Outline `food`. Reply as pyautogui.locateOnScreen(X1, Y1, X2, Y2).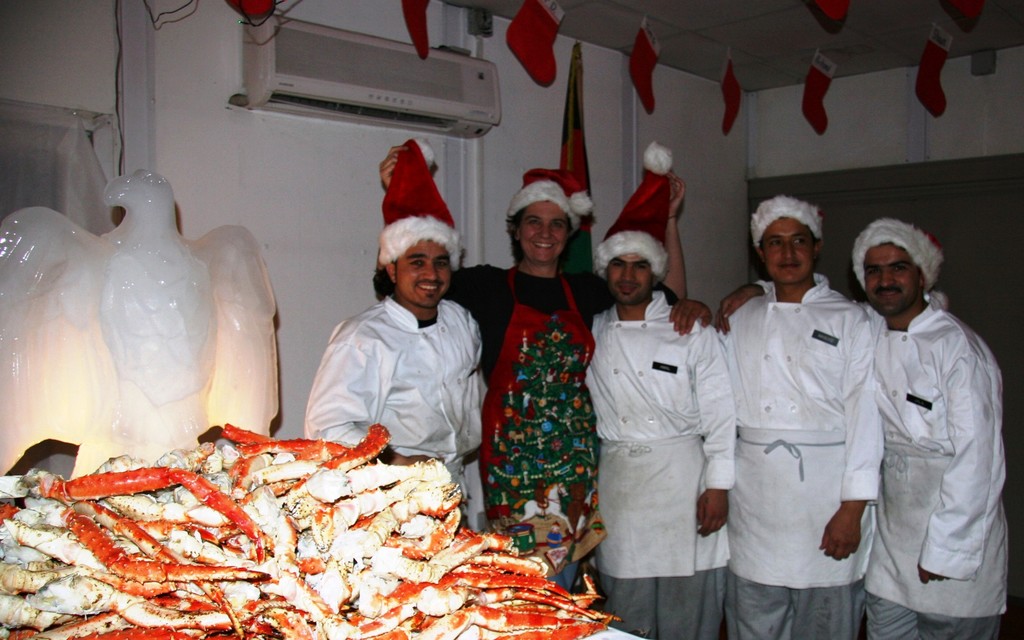
pyautogui.locateOnScreen(0, 423, 611, 634).
